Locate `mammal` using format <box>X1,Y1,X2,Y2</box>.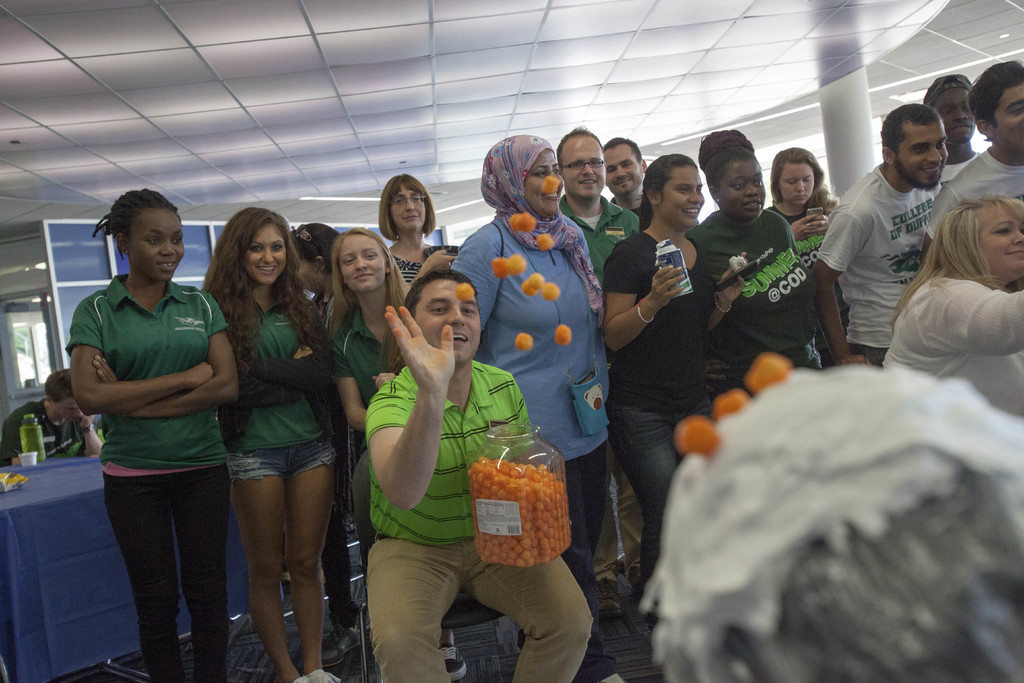
<box>562,124,643,284</box>.
